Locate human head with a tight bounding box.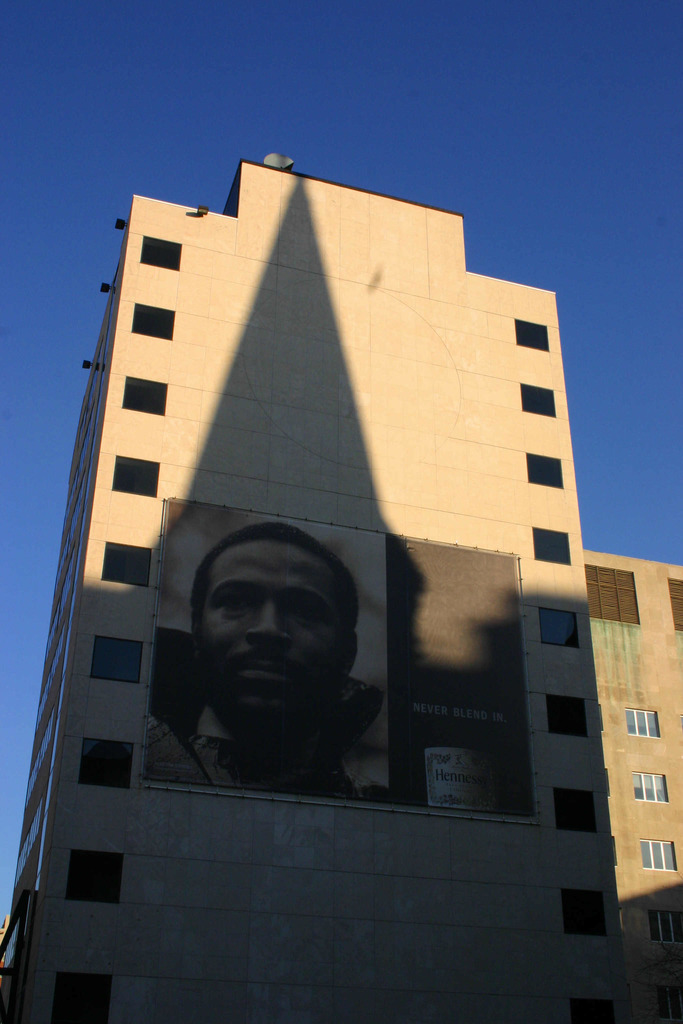
(163,518,363,800).
